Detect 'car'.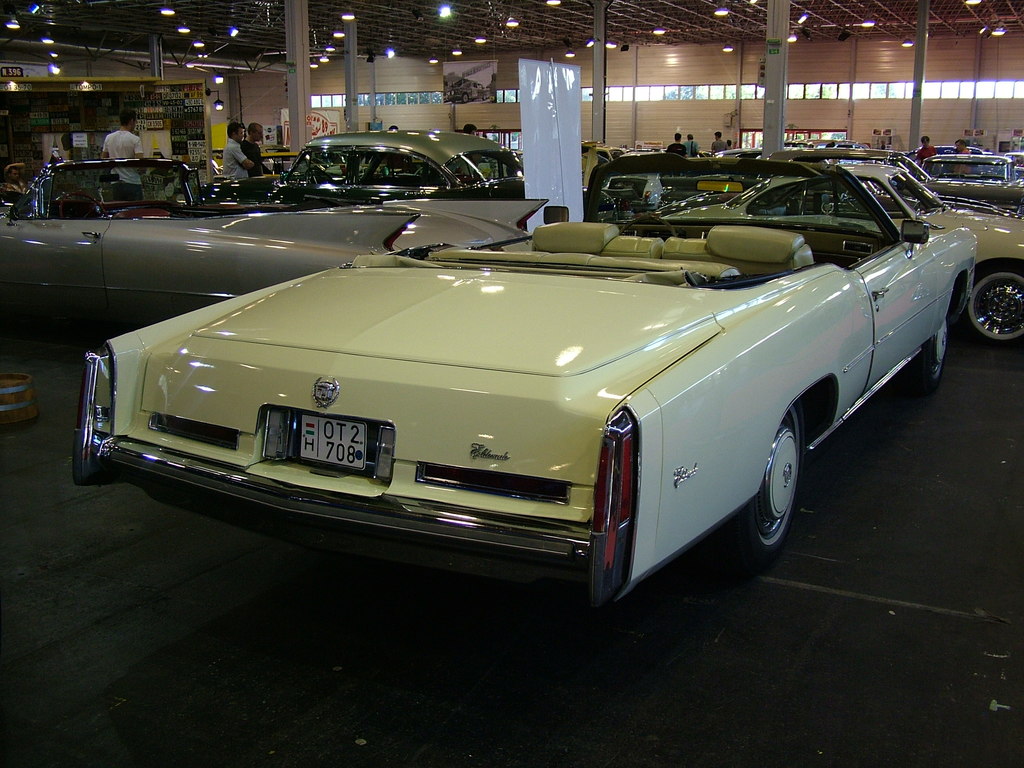
Detected at <region>666, 164, 1023, 344</region>.
